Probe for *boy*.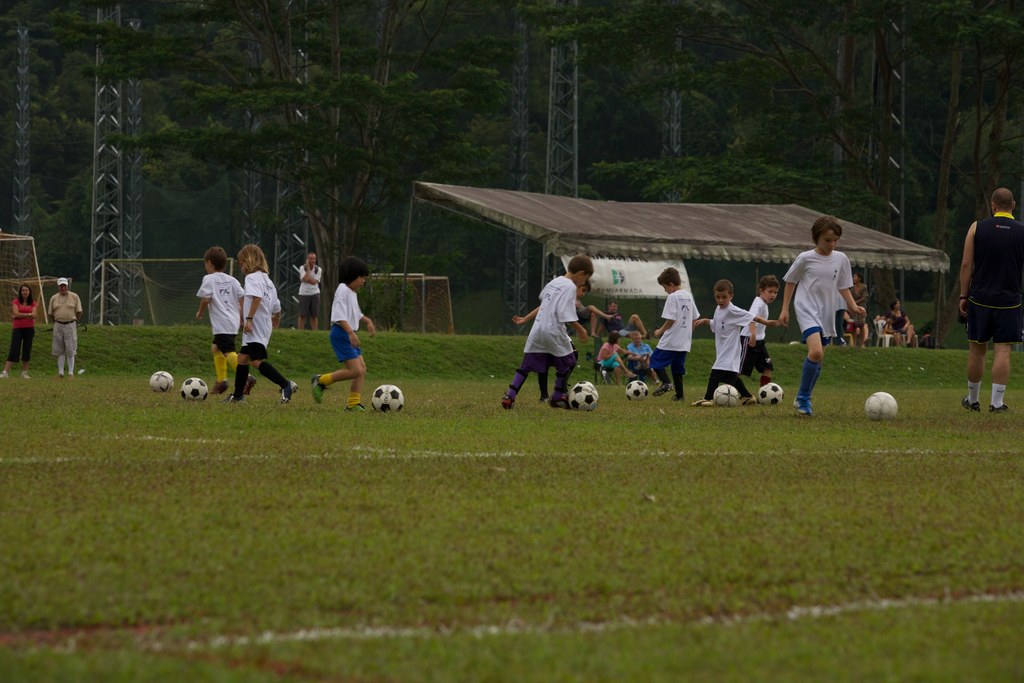
Probe result: 737:275:780:392.
